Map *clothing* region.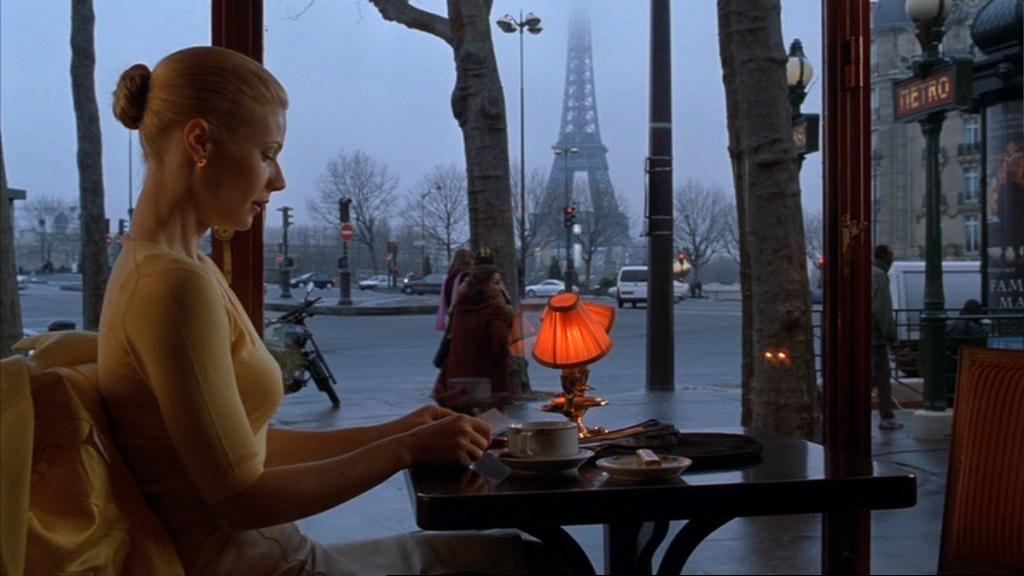
Mapped to box(100, 237, 541, 575).
